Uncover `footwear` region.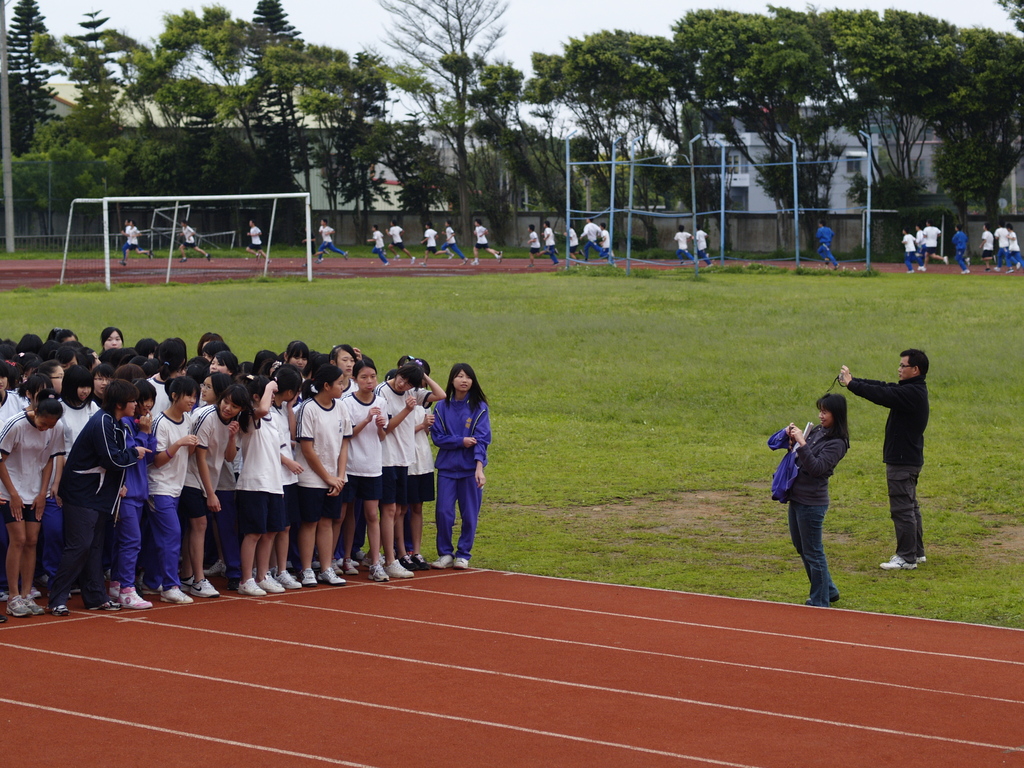
Uncovered: <box>52,605,70,617</box>.
